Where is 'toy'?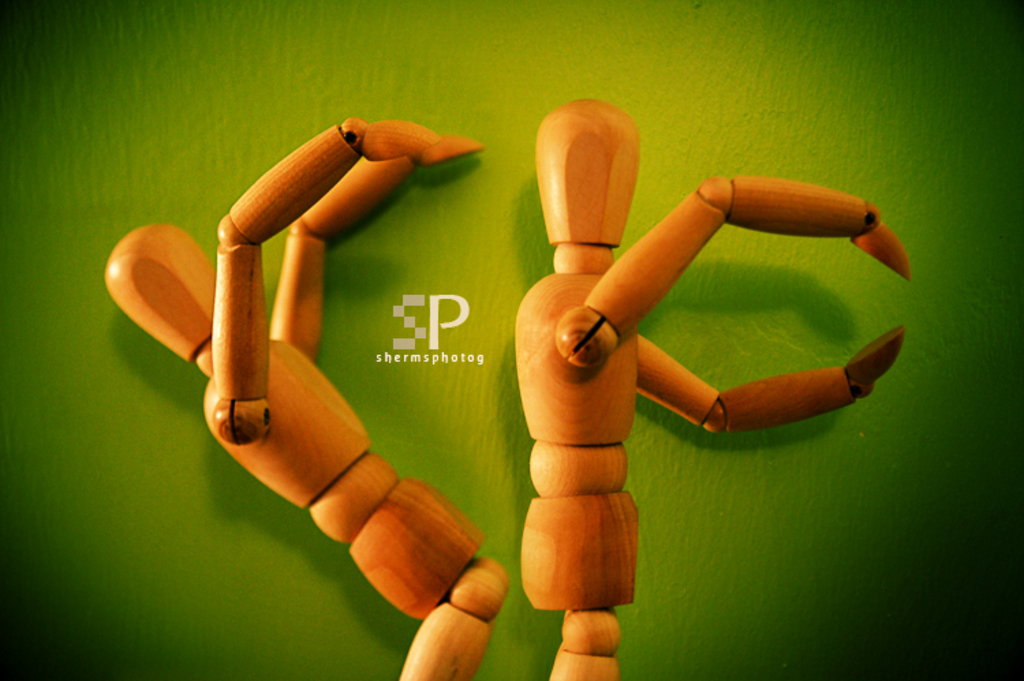
[left=512, top=97, right=909, bottom=680].
